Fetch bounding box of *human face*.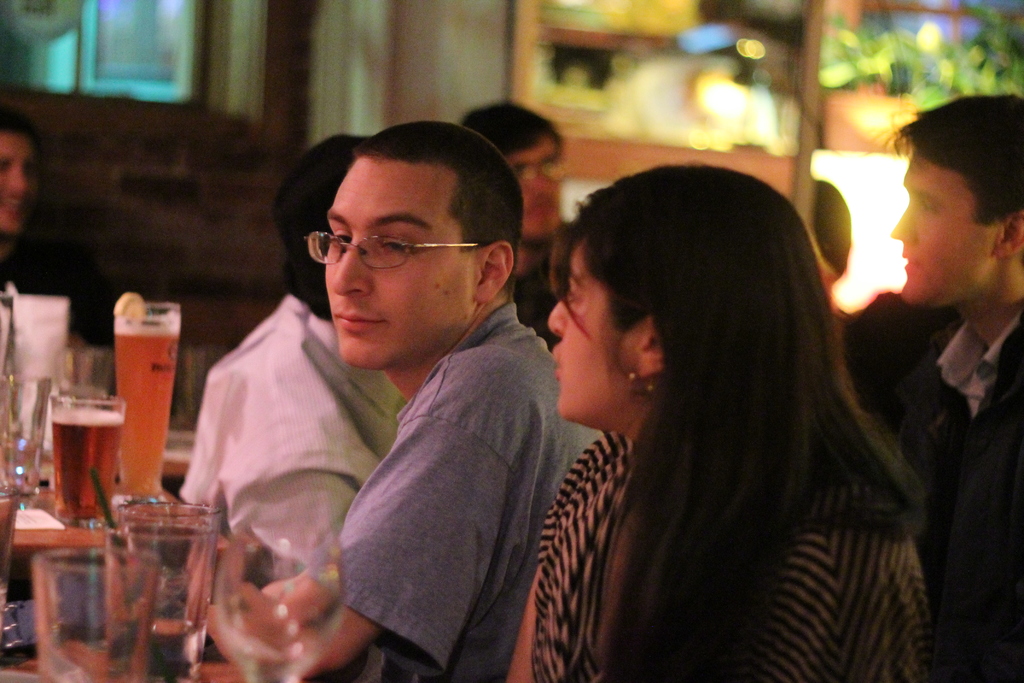
Bbox: left=0, top=139, right=40, bottom=243.
